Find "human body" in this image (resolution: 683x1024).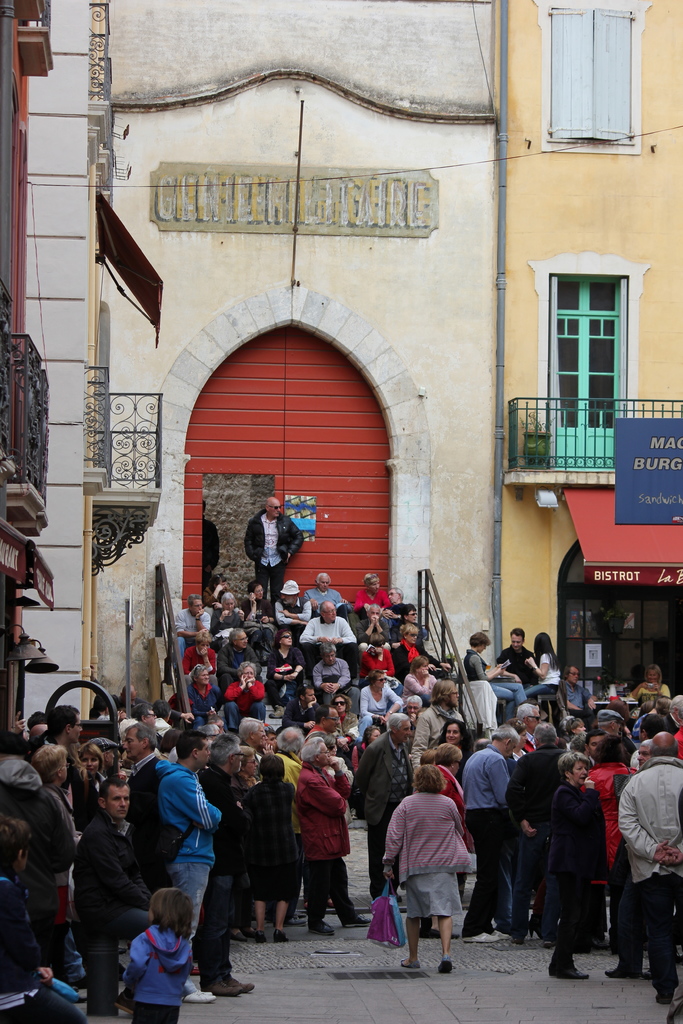
select_region(0, 871, 88, 1023).
